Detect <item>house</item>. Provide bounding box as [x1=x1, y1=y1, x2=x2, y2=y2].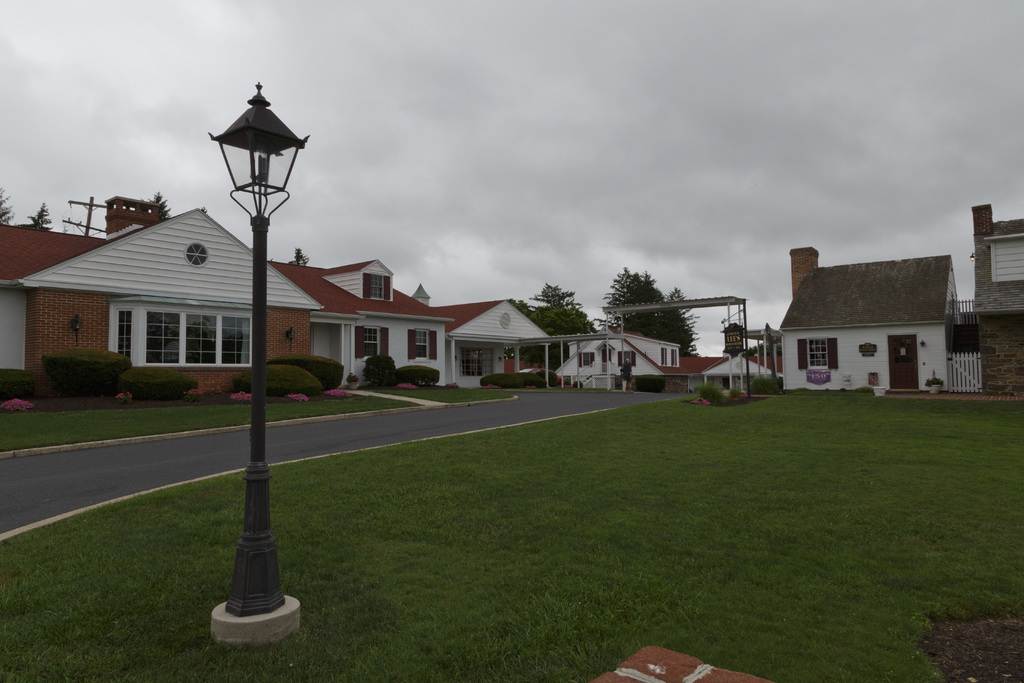
[x1=434, y1=290, x2=543, y2=395].
